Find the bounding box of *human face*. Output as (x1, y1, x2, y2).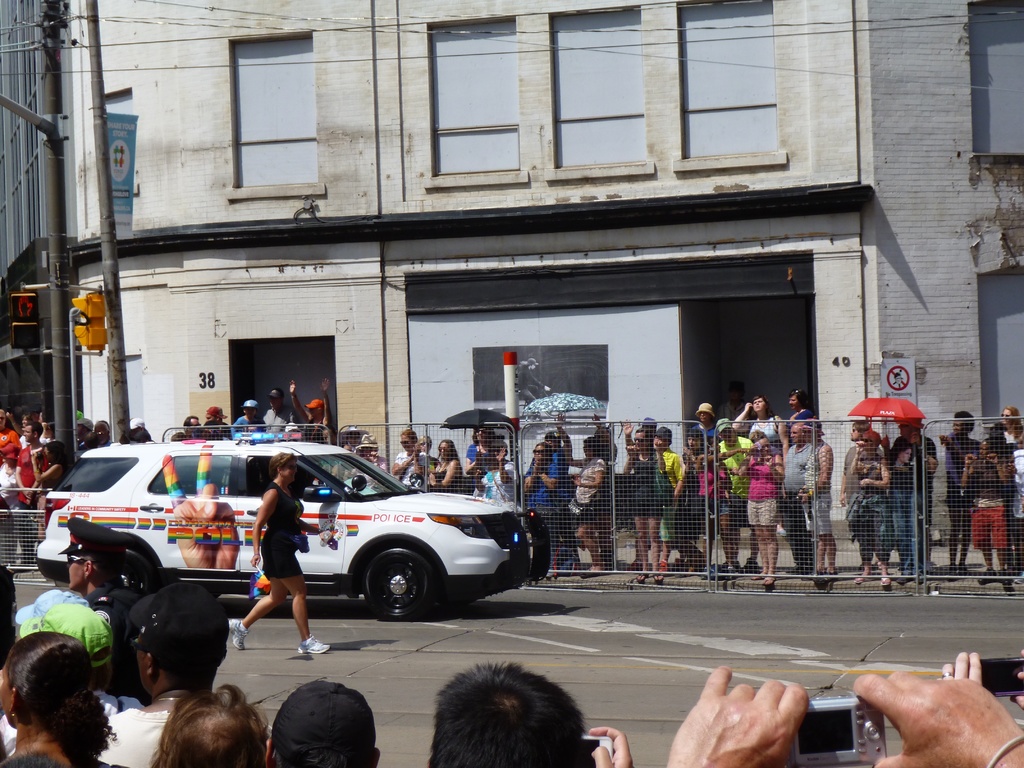
(755, 403, 762, 408).
